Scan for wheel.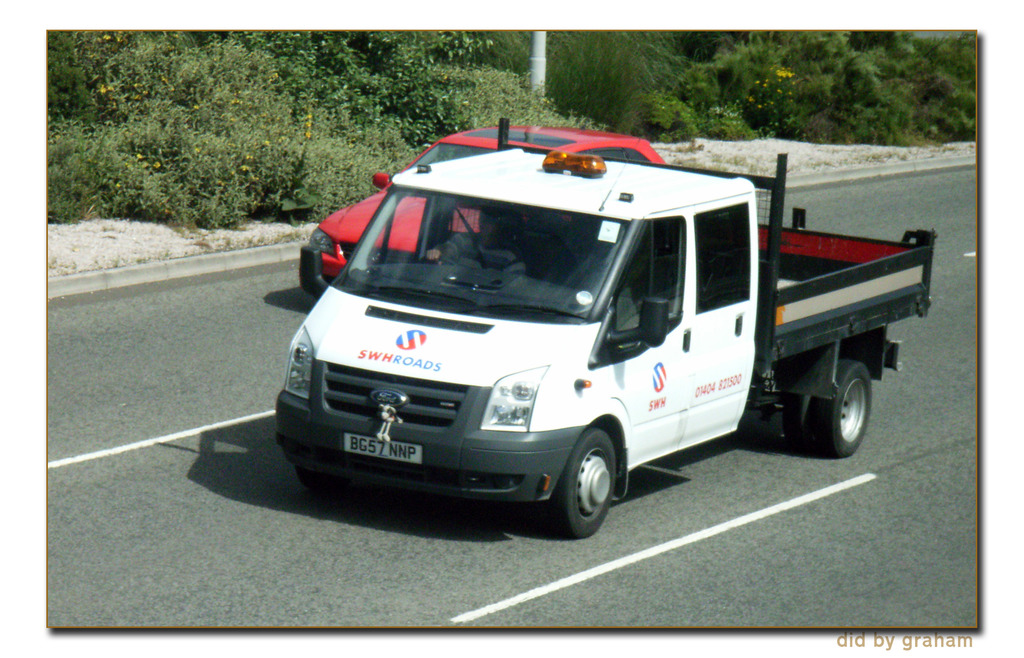
Scan result: {"left": 564, "top": 425, "right": 615, "bottom": 536}.
